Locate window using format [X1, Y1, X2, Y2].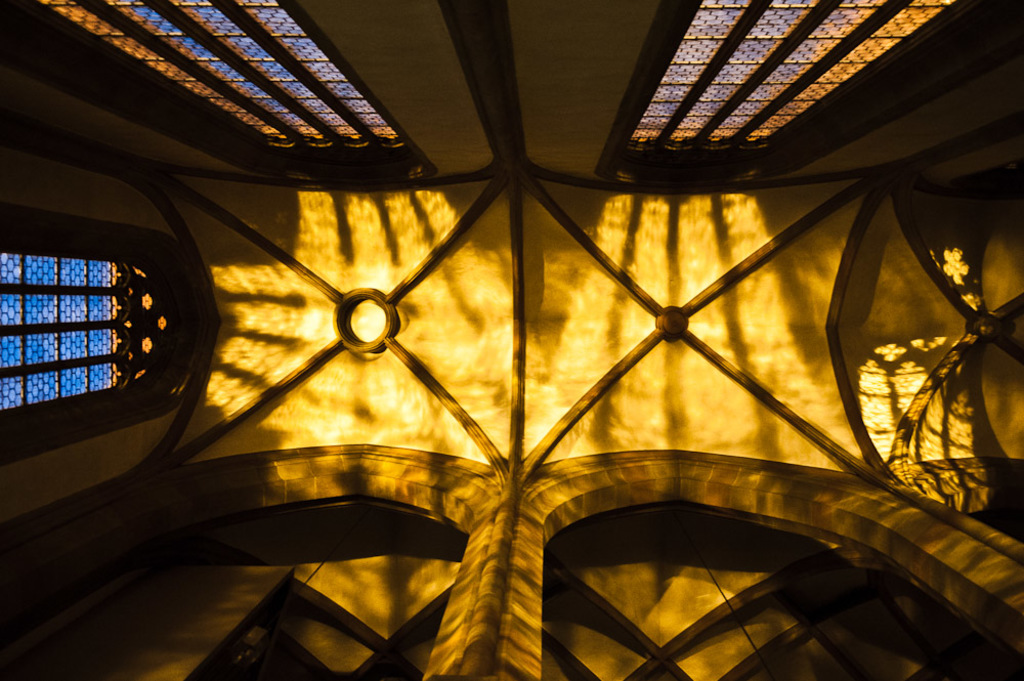
[40, 4, 404, 150].
